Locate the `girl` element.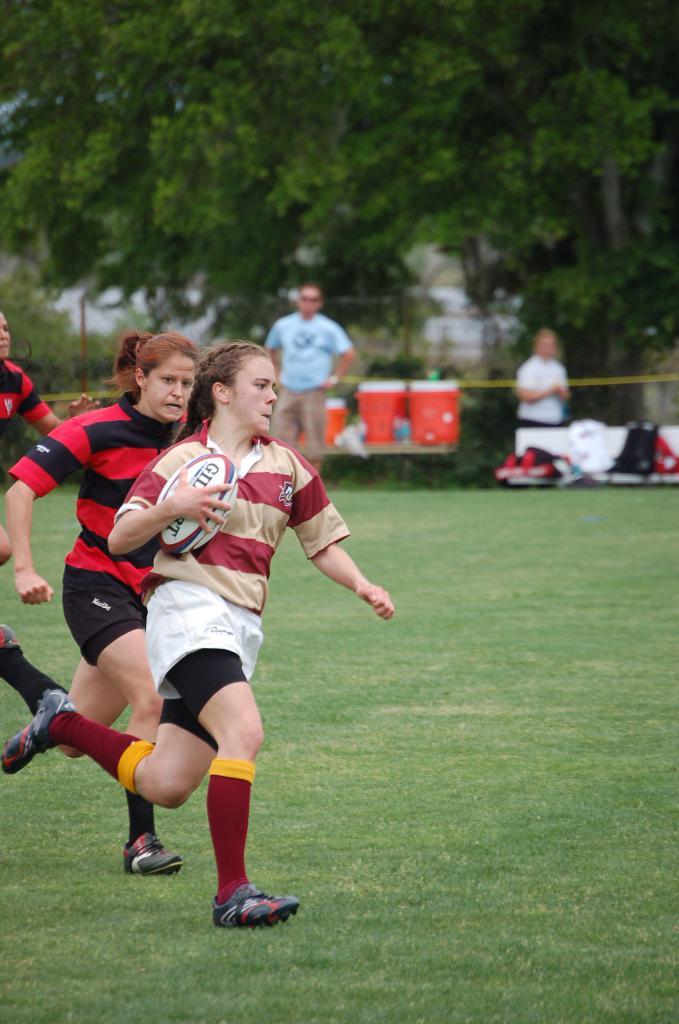
Element bbox: box=[0, 326, 197, 875].
